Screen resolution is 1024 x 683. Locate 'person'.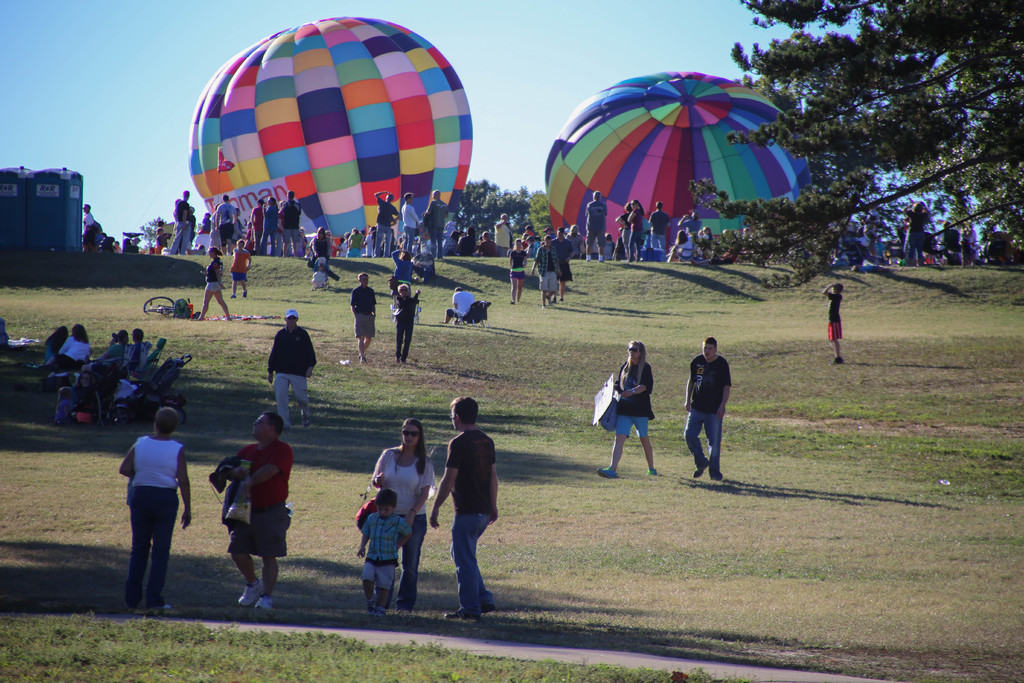
x1=310 y1=225 x2=334 y2=276.
